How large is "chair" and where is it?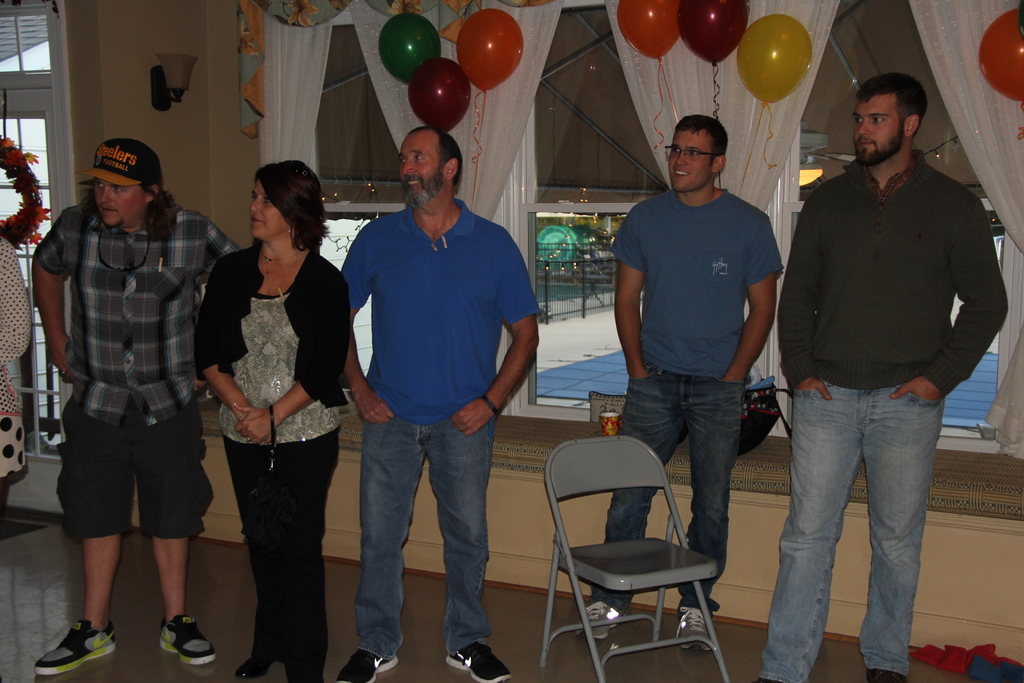
Bounding box: pyautogui.locateOnScreen(540, 431, 732, 681).
